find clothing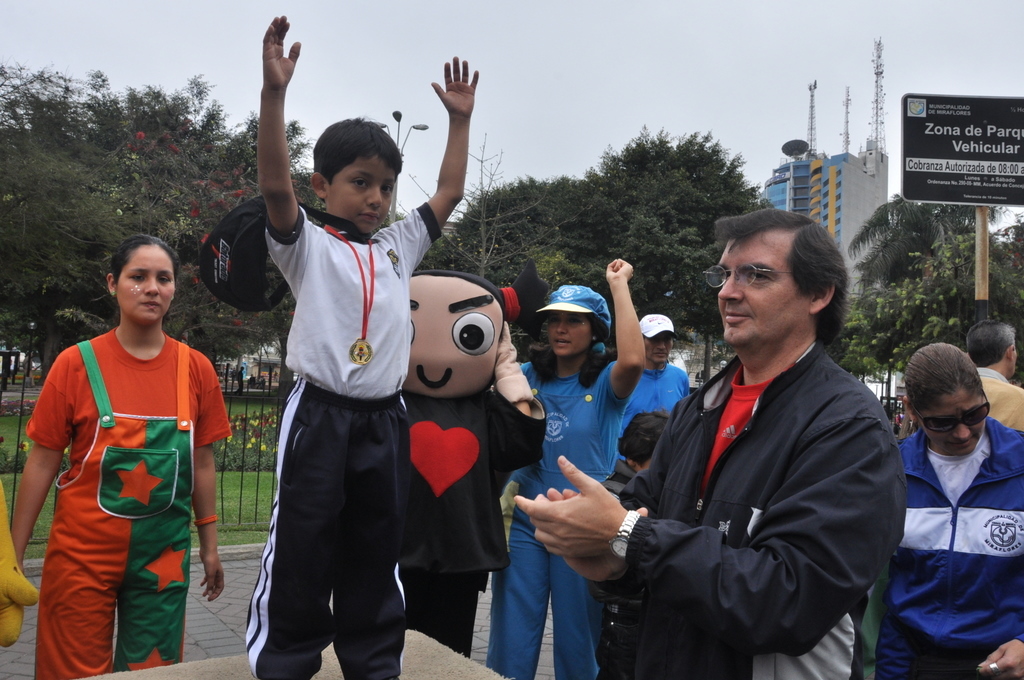
(388,393,542,643)
